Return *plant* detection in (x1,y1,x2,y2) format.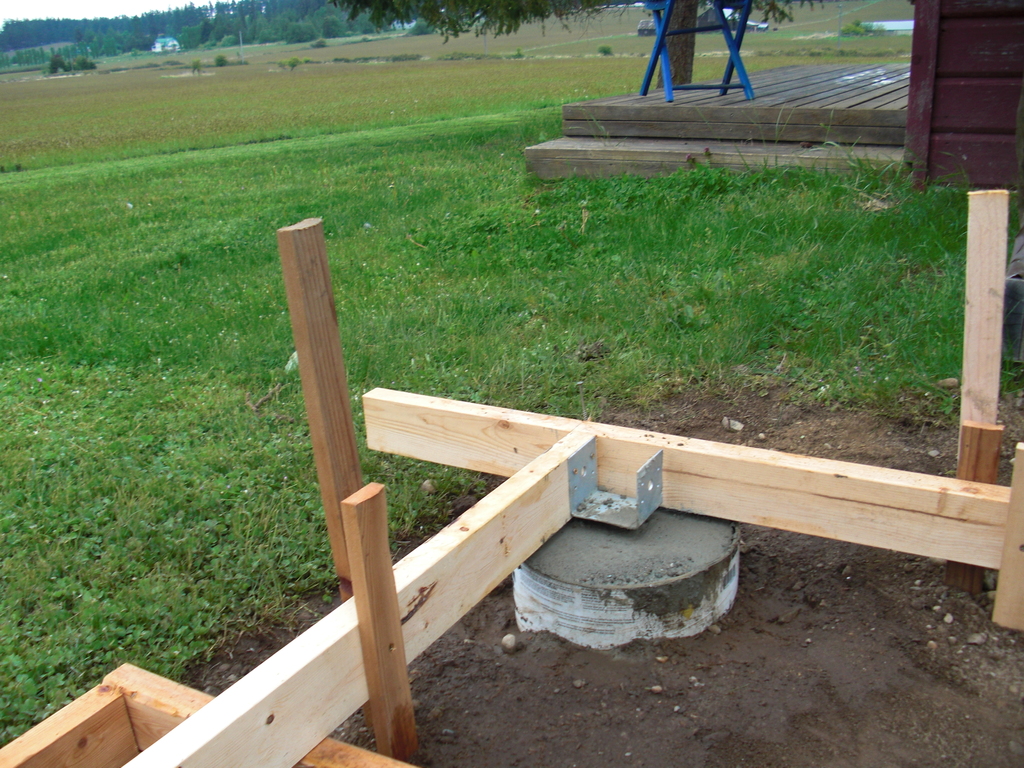
(1005,182,1023,259).
